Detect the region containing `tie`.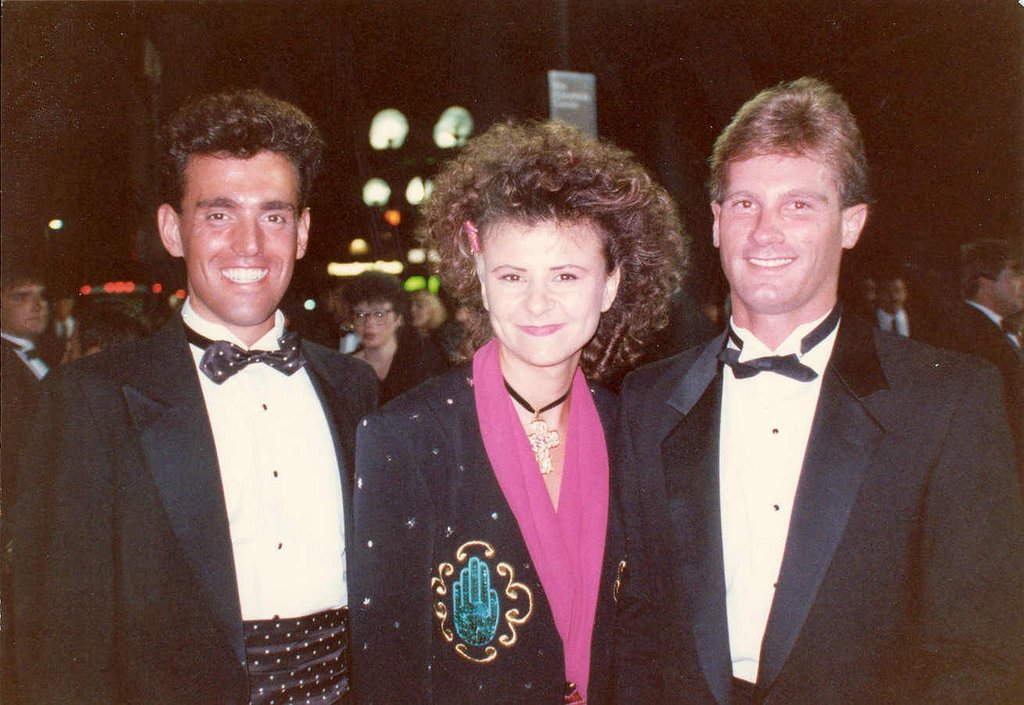
Rect(0, 335, 45, 360).
